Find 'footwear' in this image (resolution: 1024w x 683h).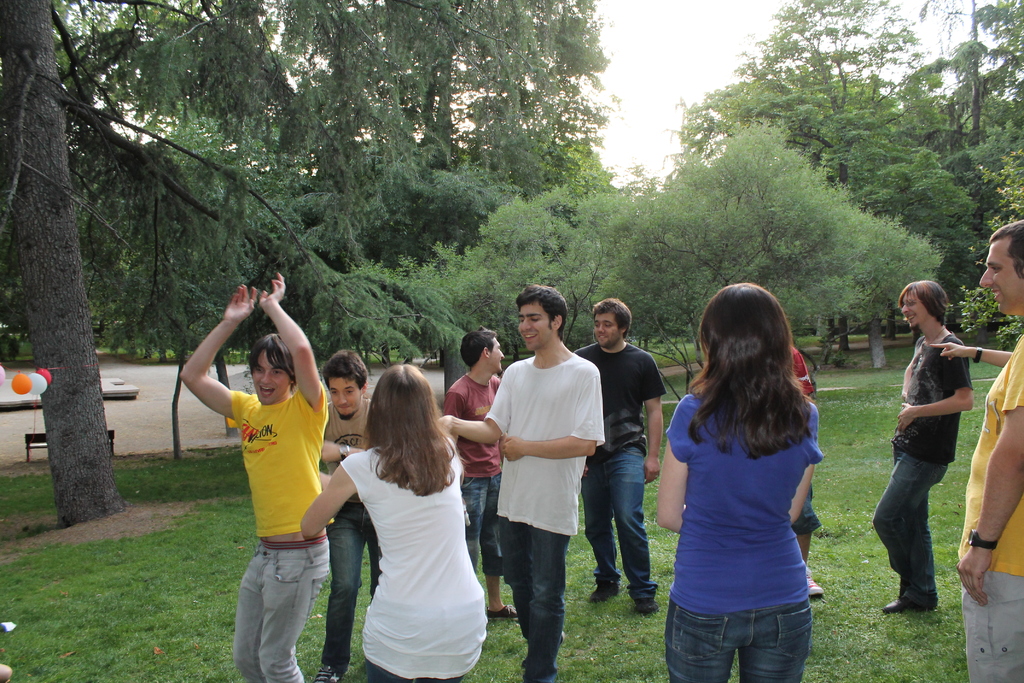
bbox=[490, 602, 529, 617].
